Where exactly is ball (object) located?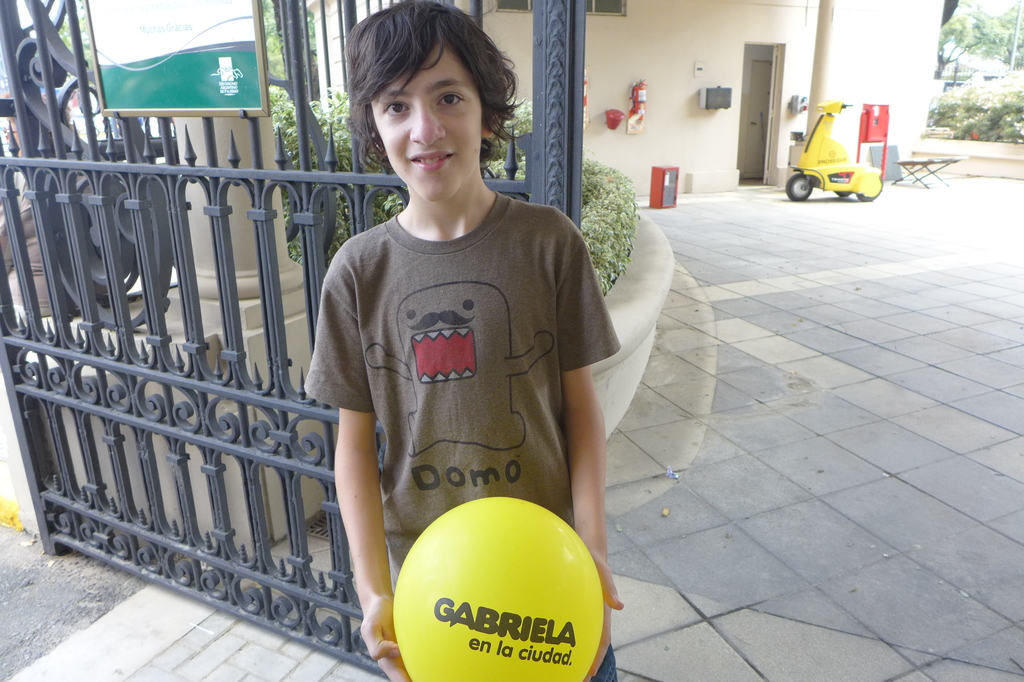
Its bounding box is <region>387, 494, 602, 681</region>.
